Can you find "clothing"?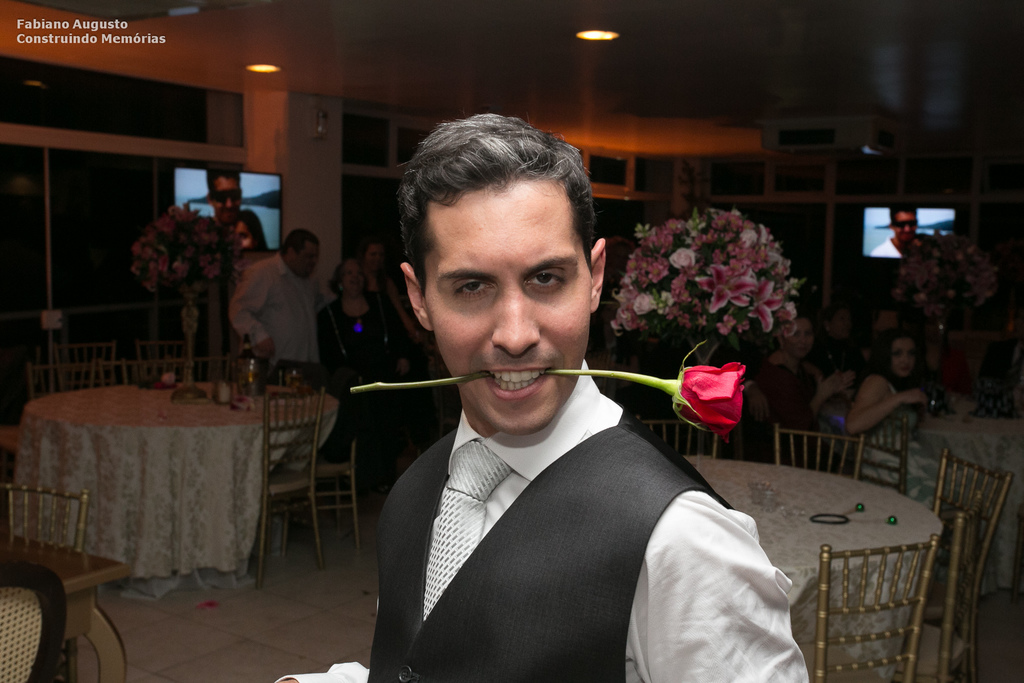
Yes, bounding box: {"x1": 855, "y1": 377, "x2": 1004, "y2": 601}.
